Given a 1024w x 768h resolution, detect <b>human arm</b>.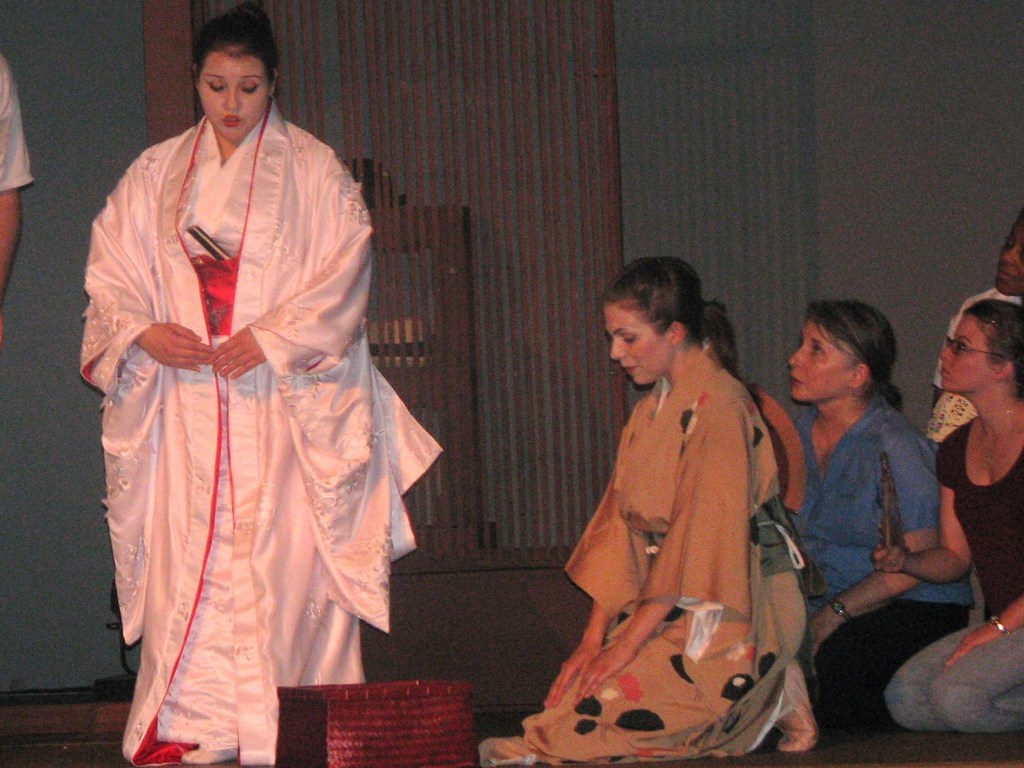
region(803, 436, 944, 652).
